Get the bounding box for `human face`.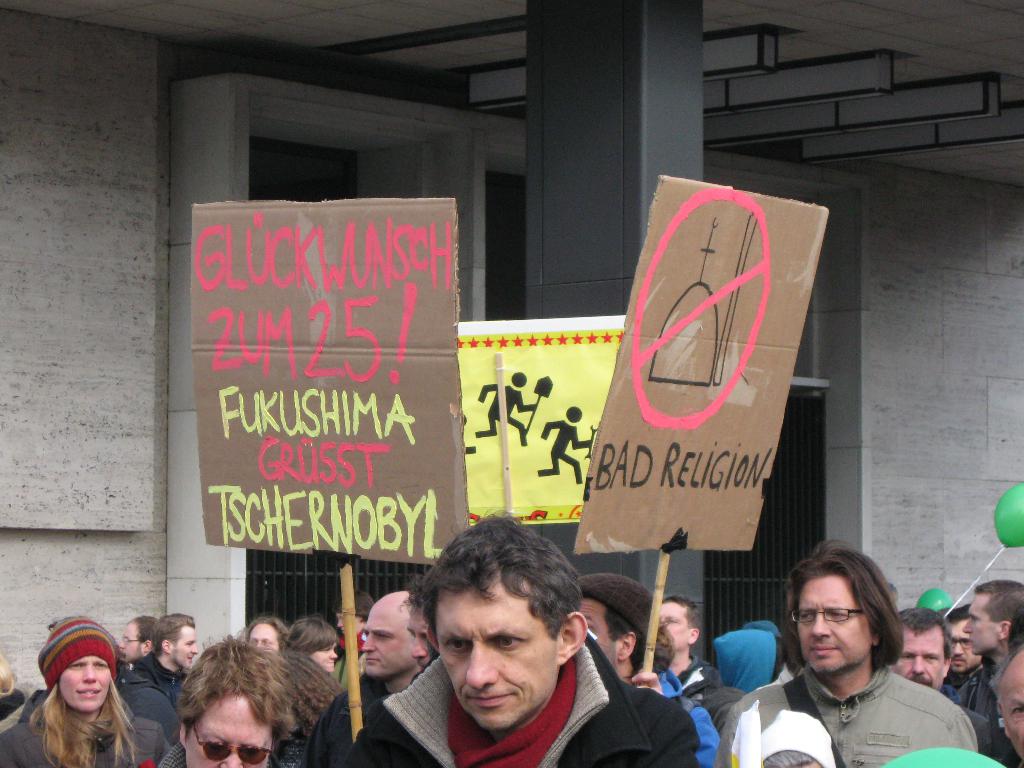
(x1=994, y1=664, x2=1023, y2=751).
